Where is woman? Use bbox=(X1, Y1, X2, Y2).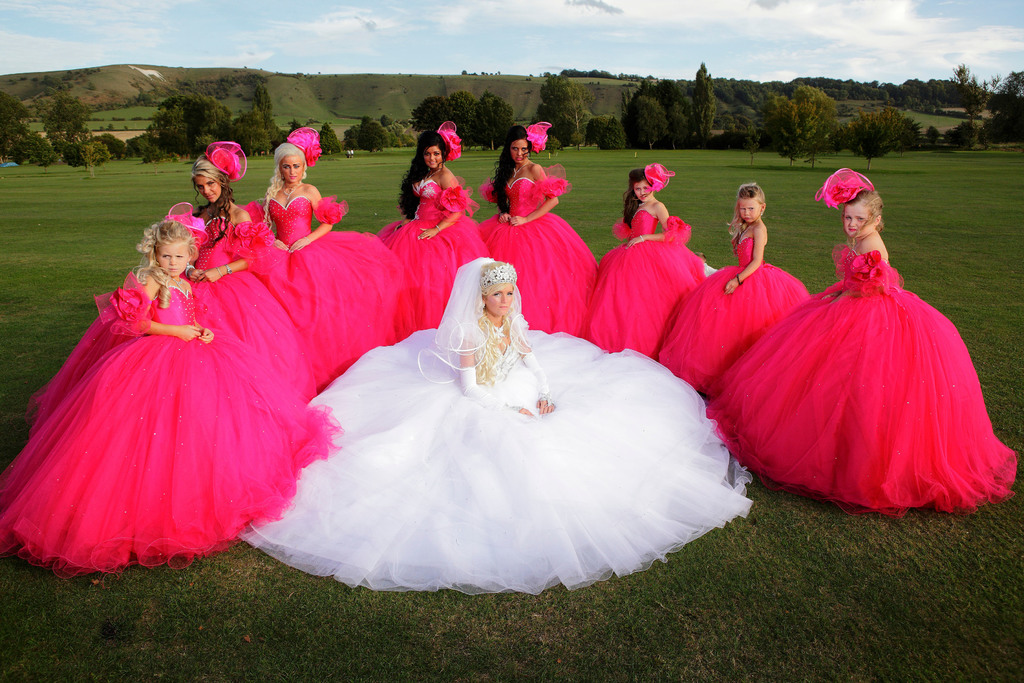
bbox=(190, 136, 320, 397).
